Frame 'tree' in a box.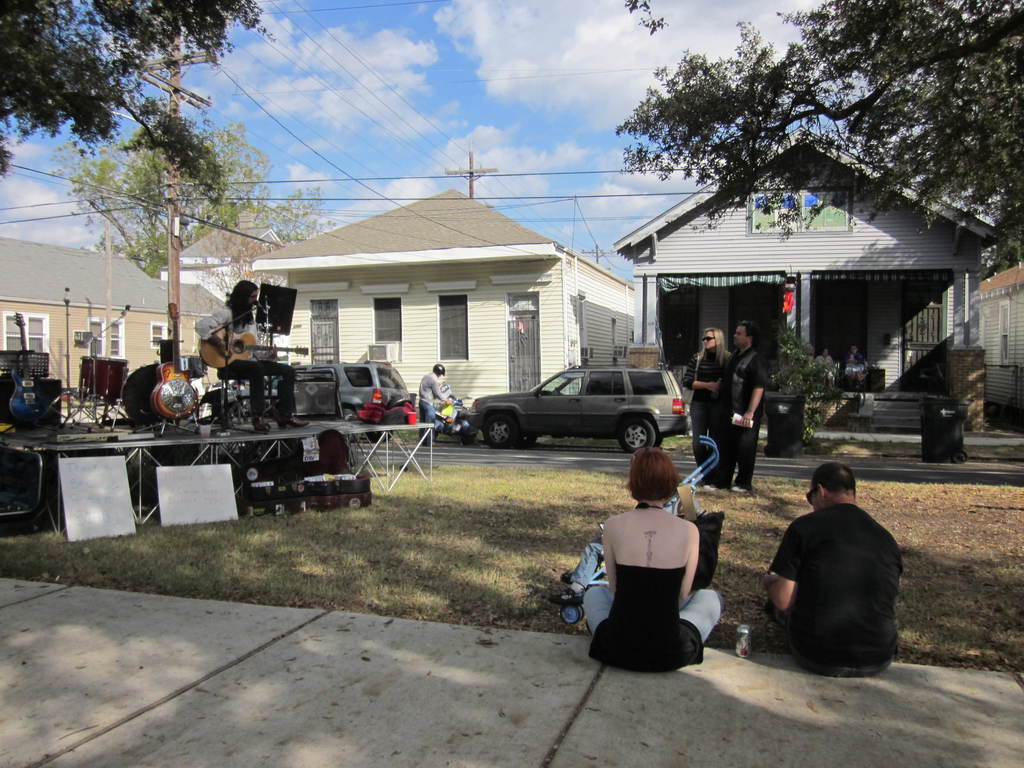
(0, 0, 280, 209).
